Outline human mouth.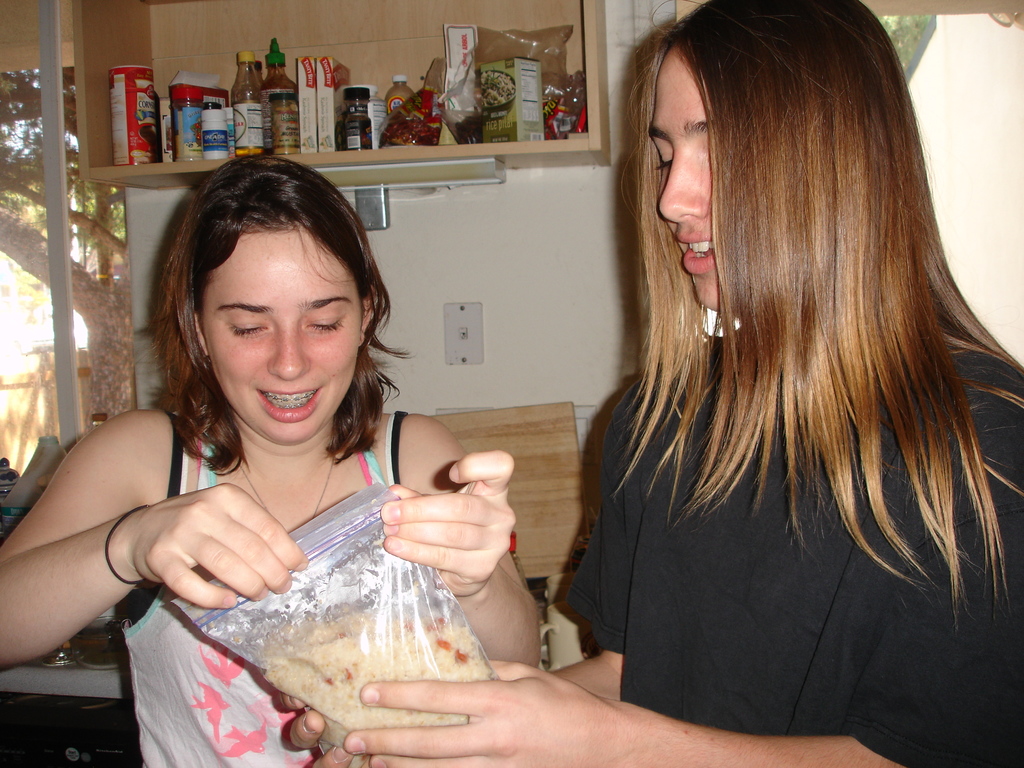
Outline: (253,387,321,424).
